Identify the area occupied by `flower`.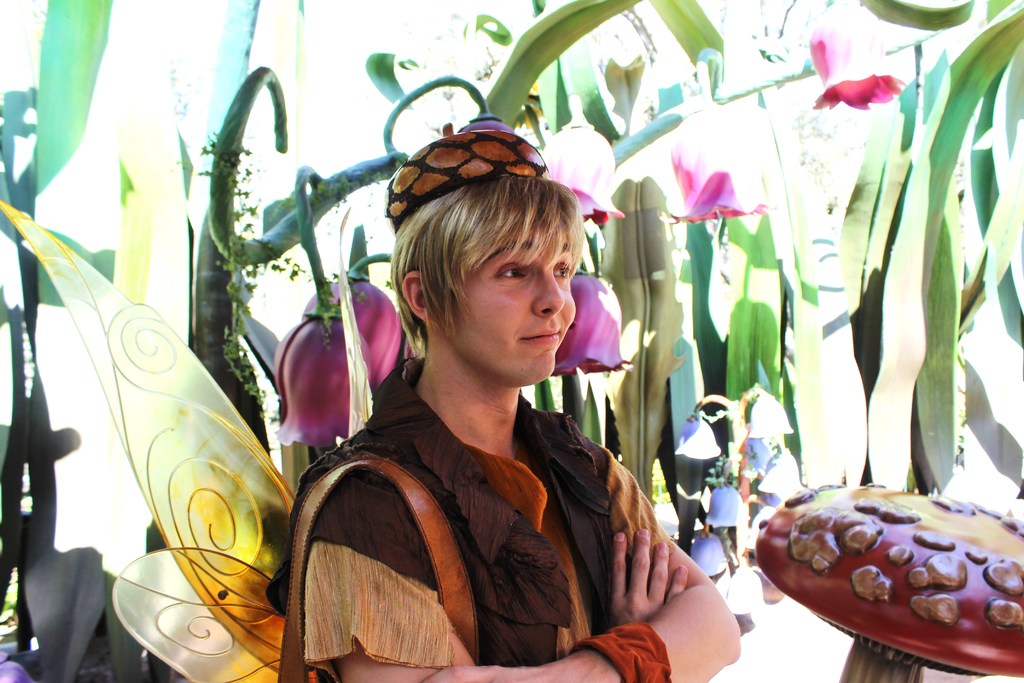
Area: l=275, t=307, r=375, b=451.
